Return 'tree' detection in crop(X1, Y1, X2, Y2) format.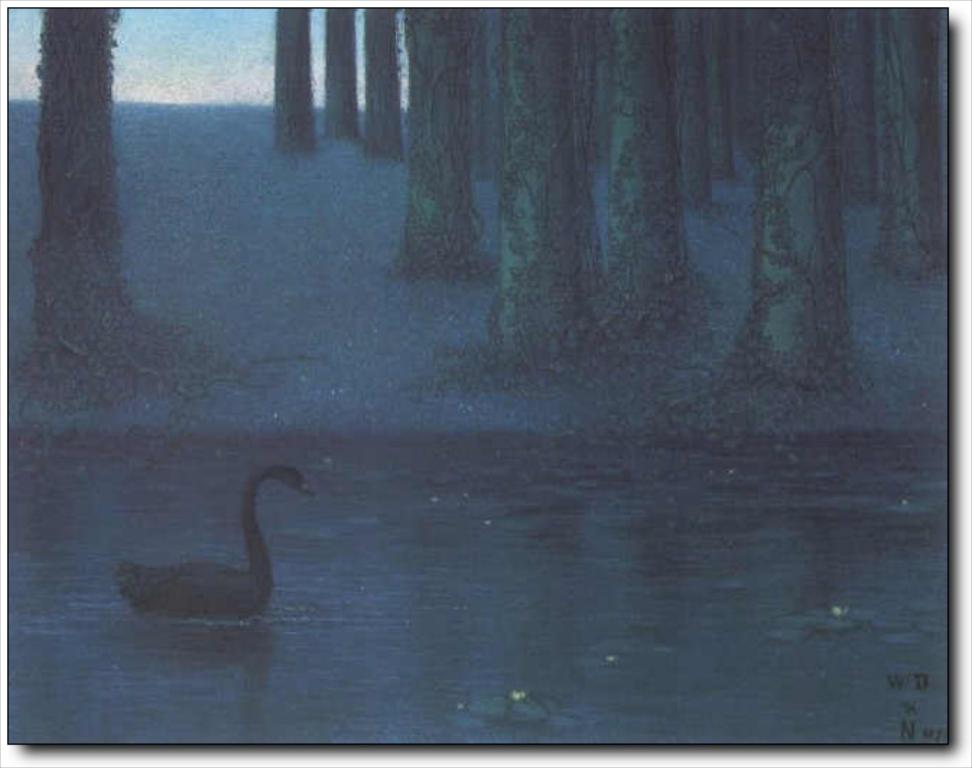
crop(269, 0, 322, 160).
